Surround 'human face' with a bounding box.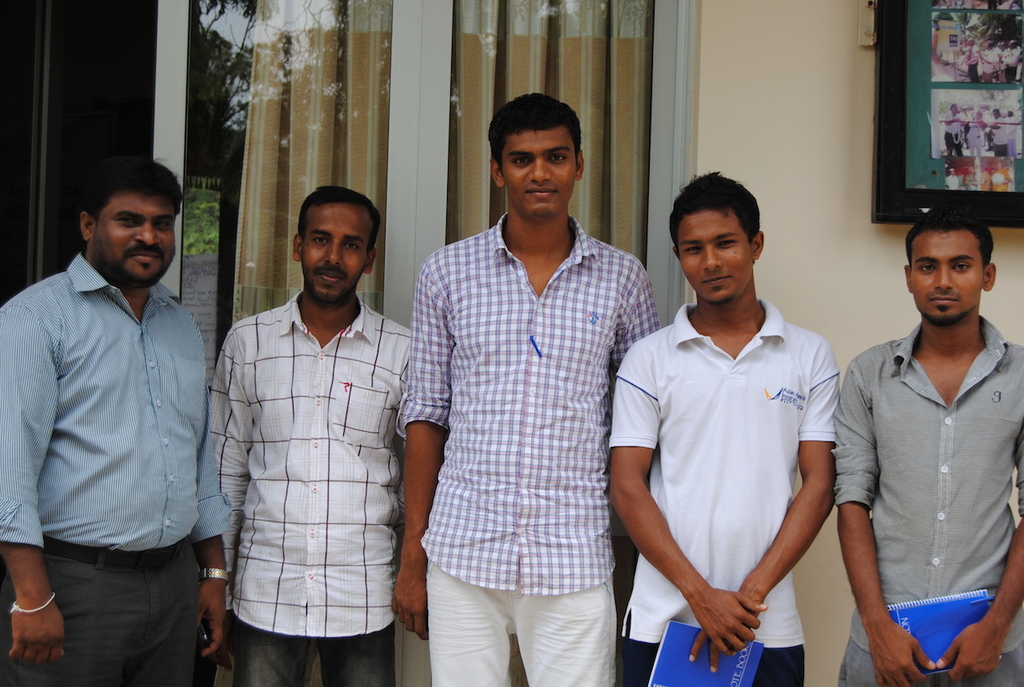
{"x1": 498, "y1": 124, "x2": 578, "y2": 222}.
